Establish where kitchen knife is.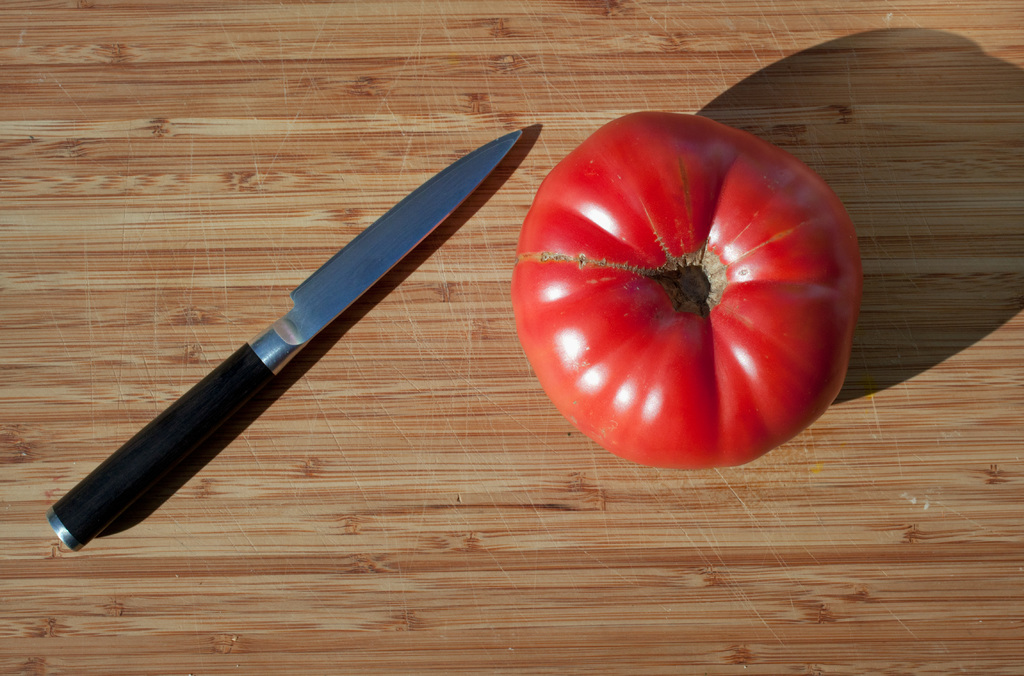
Established at crop(44, 131, 524, 556).
